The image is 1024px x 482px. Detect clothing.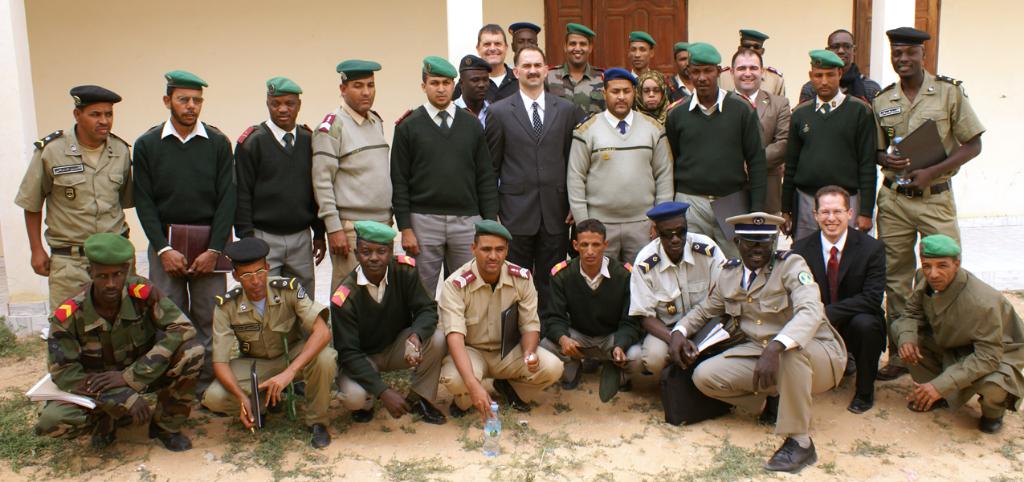
Detection: Rect(627, 227, 725, 369).
